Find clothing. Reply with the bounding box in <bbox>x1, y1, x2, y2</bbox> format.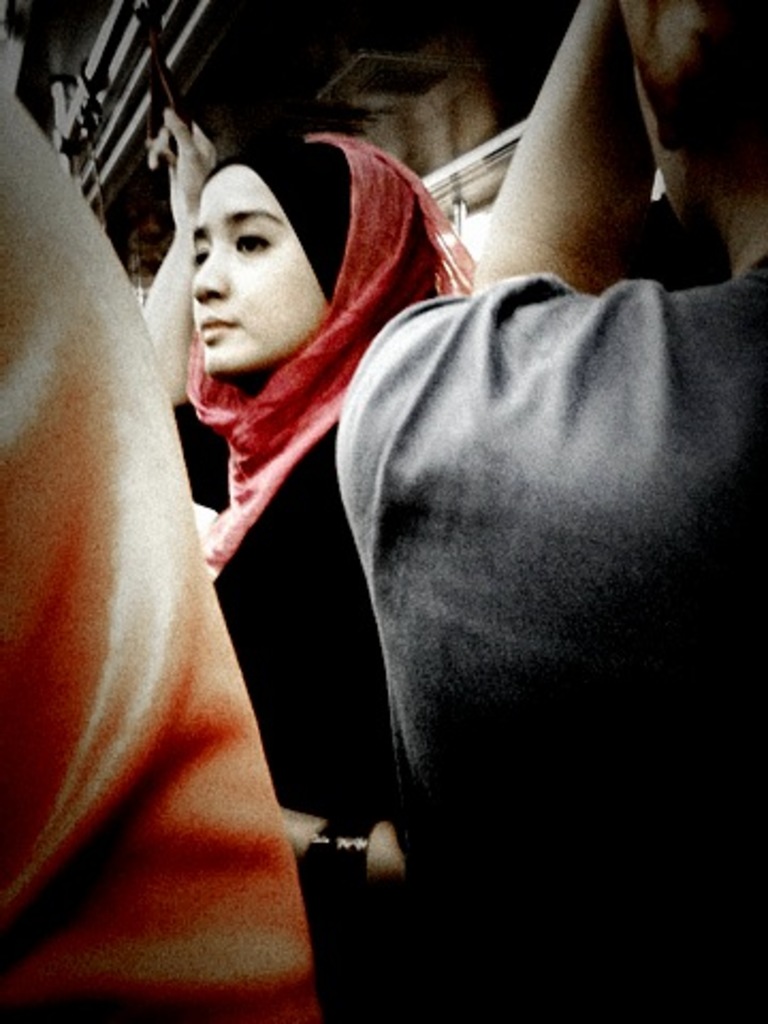
<bbox>0, 81, 326, 1020</bbox>.
